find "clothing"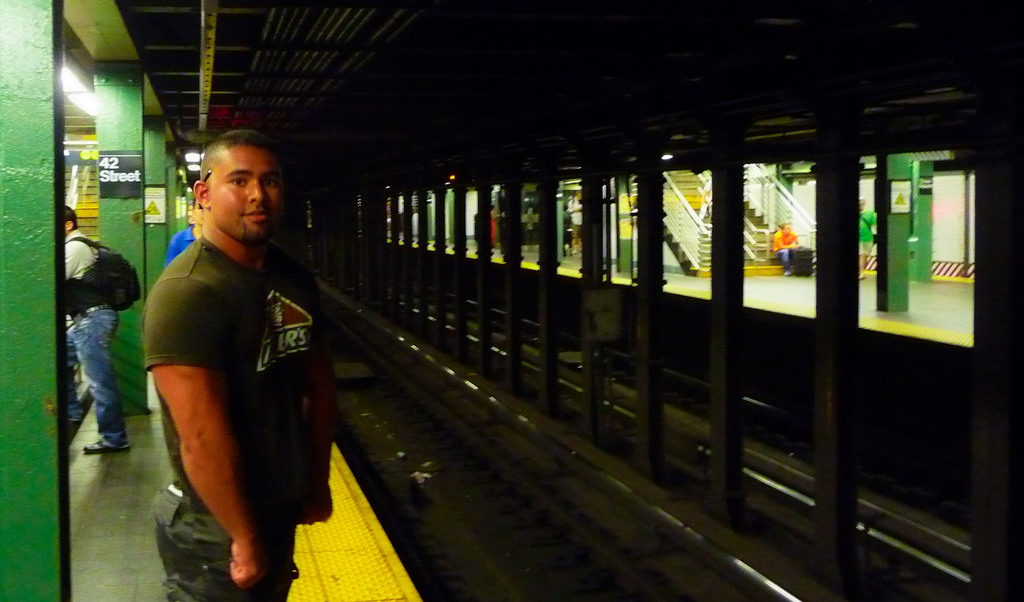
(x1=147, y1=232, x2=322, y2=601)
